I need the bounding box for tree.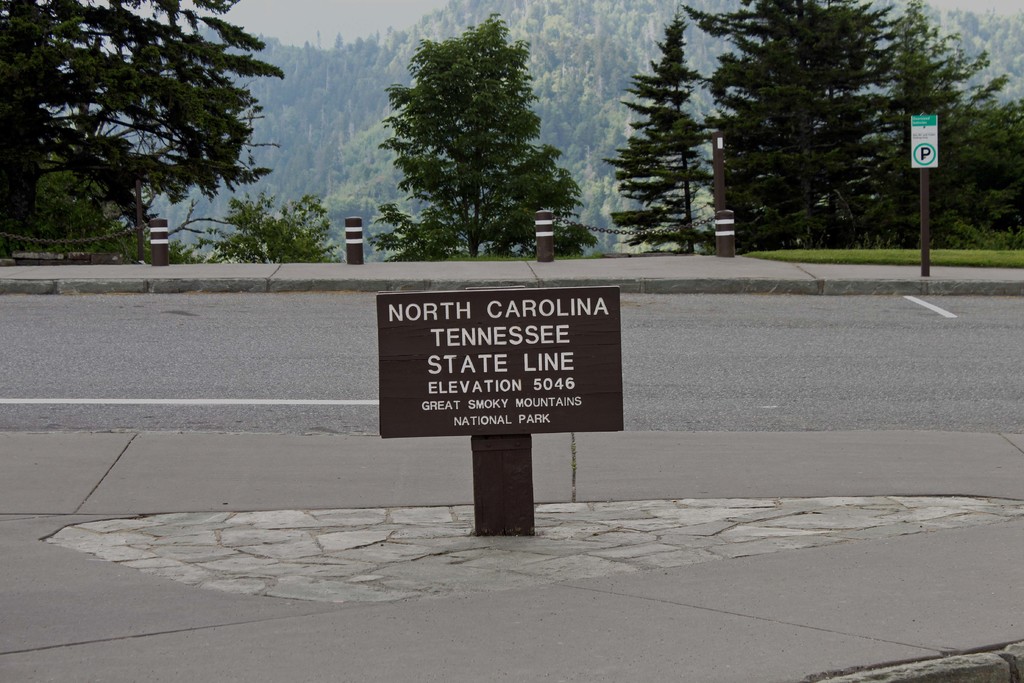
Here it is: 601,13,710,252.
